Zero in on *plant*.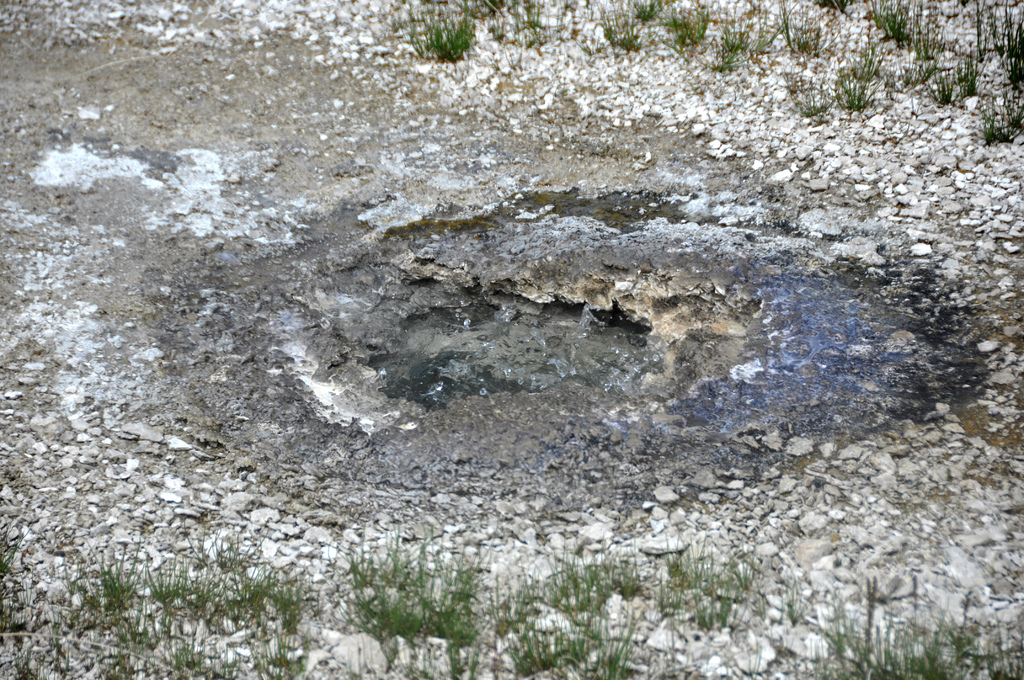
Zeroed in: 983, 0, 1023, 88.
